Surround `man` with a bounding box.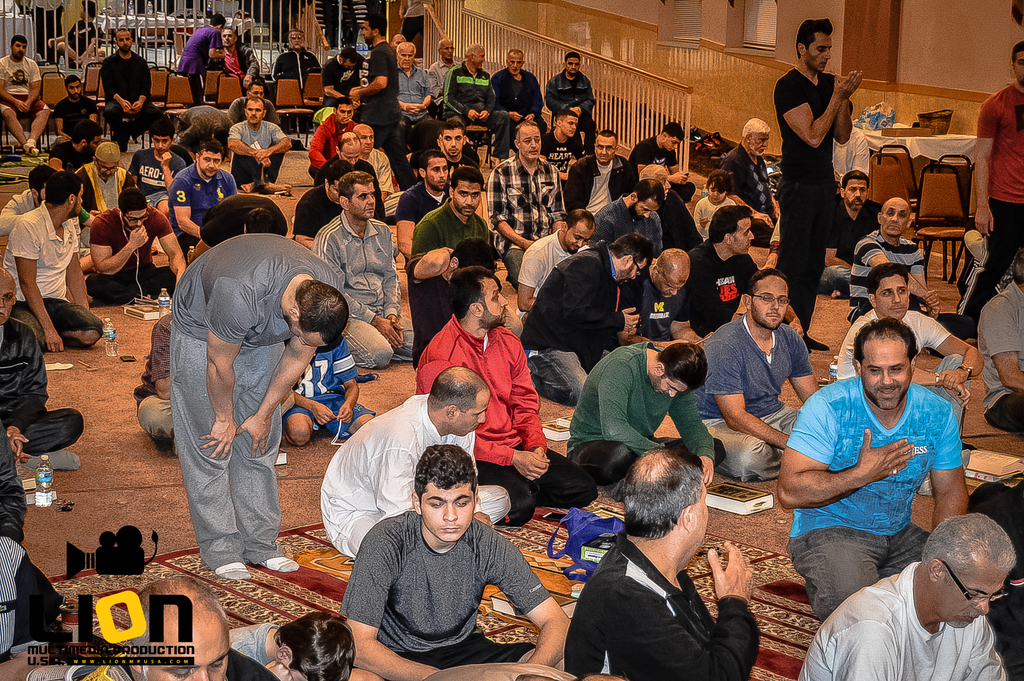
BBox(627, 122, 695, 202).
